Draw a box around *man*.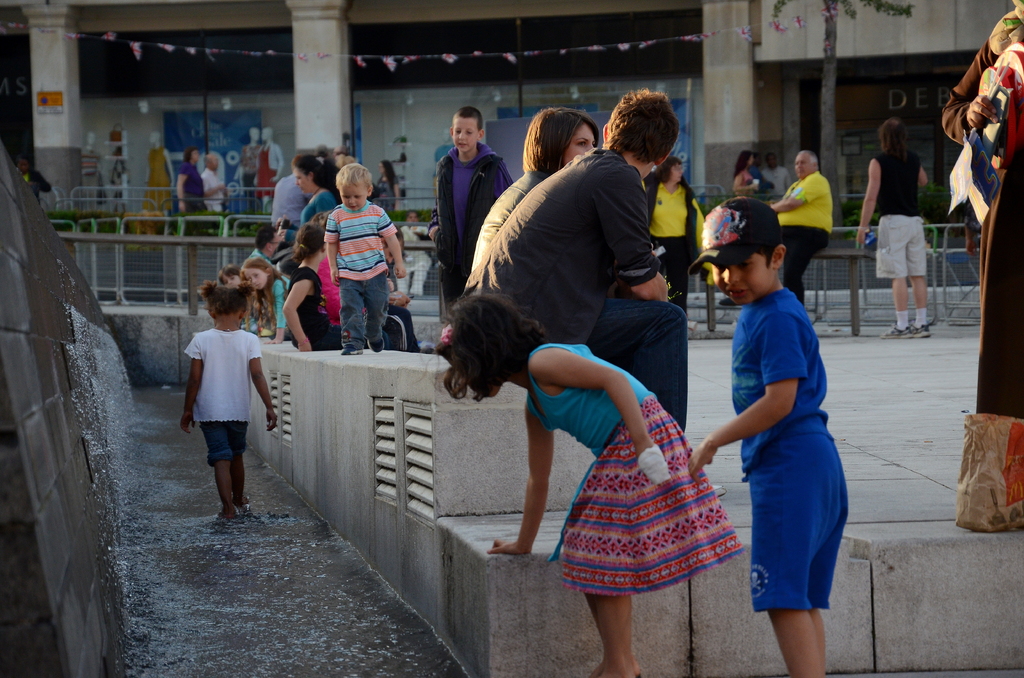
BBox(771, 147, 840, 307).
